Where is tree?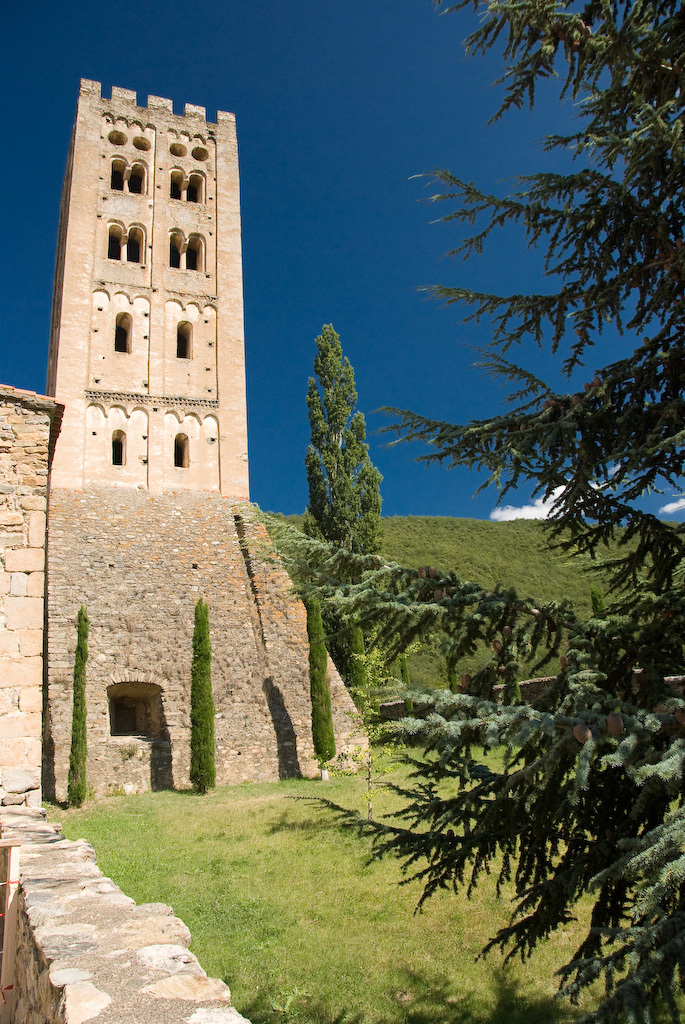
region(261, 0, 684, 1023).
